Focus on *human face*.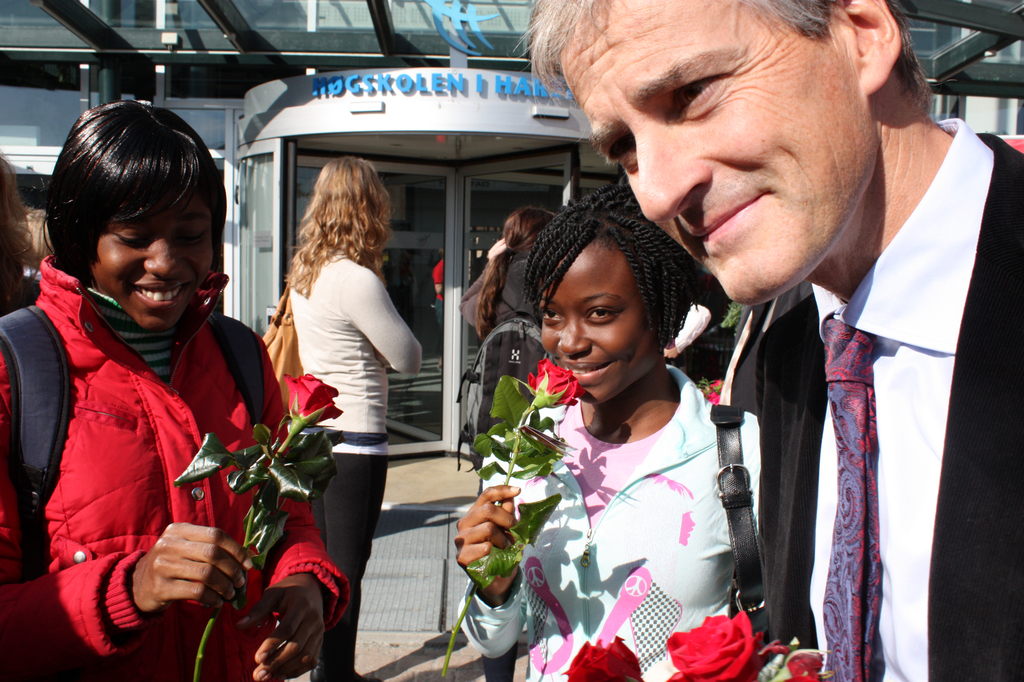
Focused at (560, 0, 872, 305).
